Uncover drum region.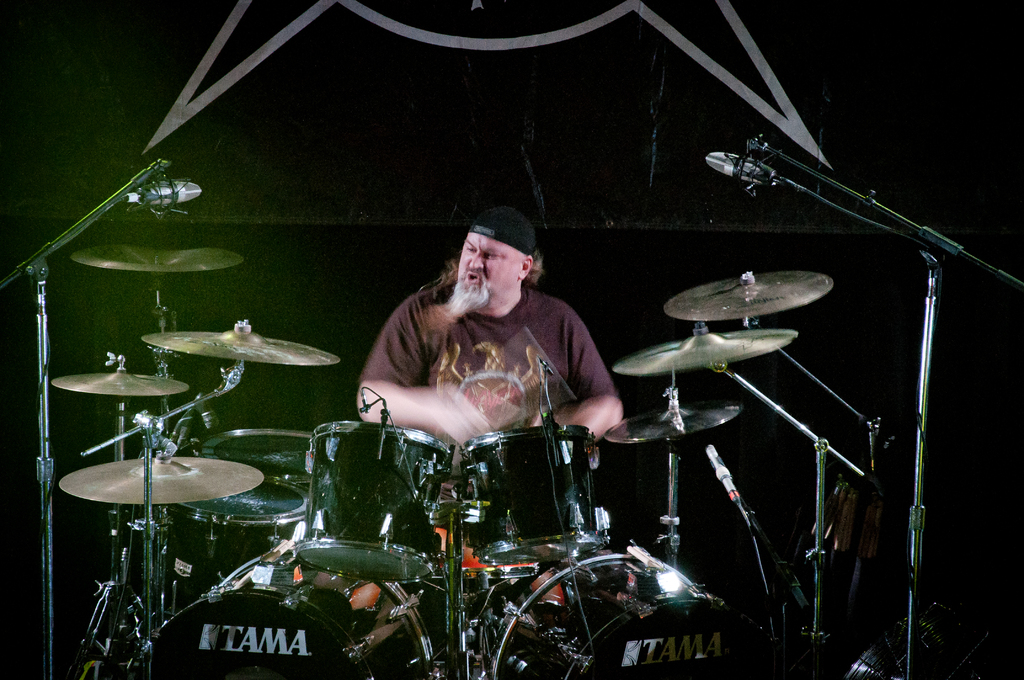
Uncovered: <bbox>490, 553, 789, 679</bbox>.
